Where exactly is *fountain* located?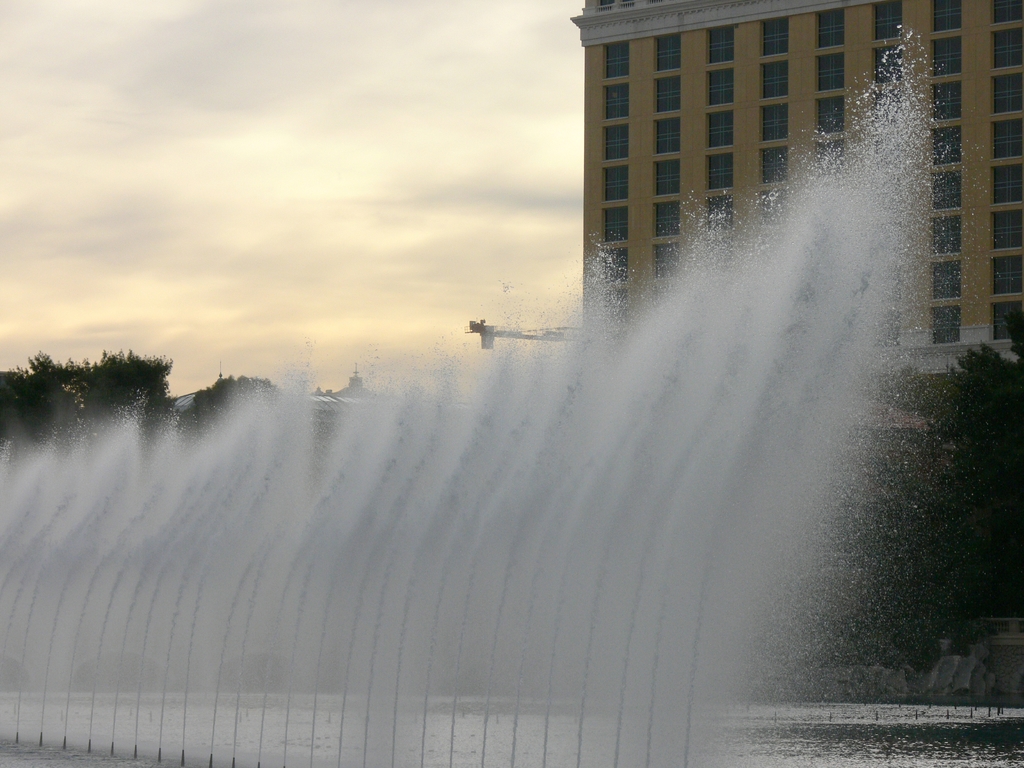
Its bounding box is box=[145, 23, 994, 748].
